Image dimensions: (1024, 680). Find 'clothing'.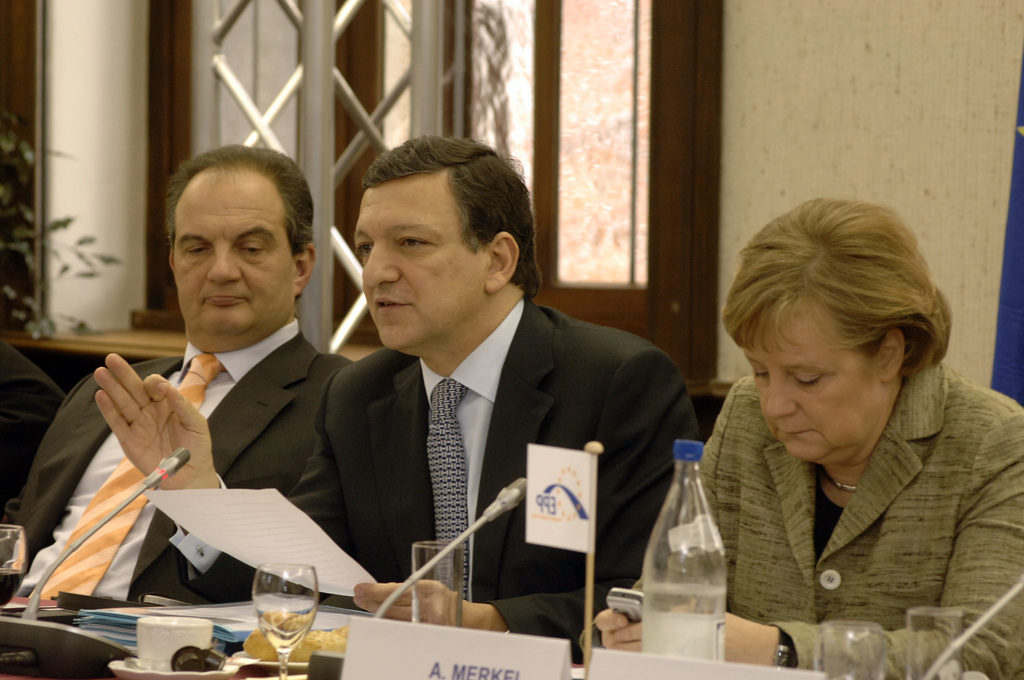
bbox=(300, 299, 703, 667).
